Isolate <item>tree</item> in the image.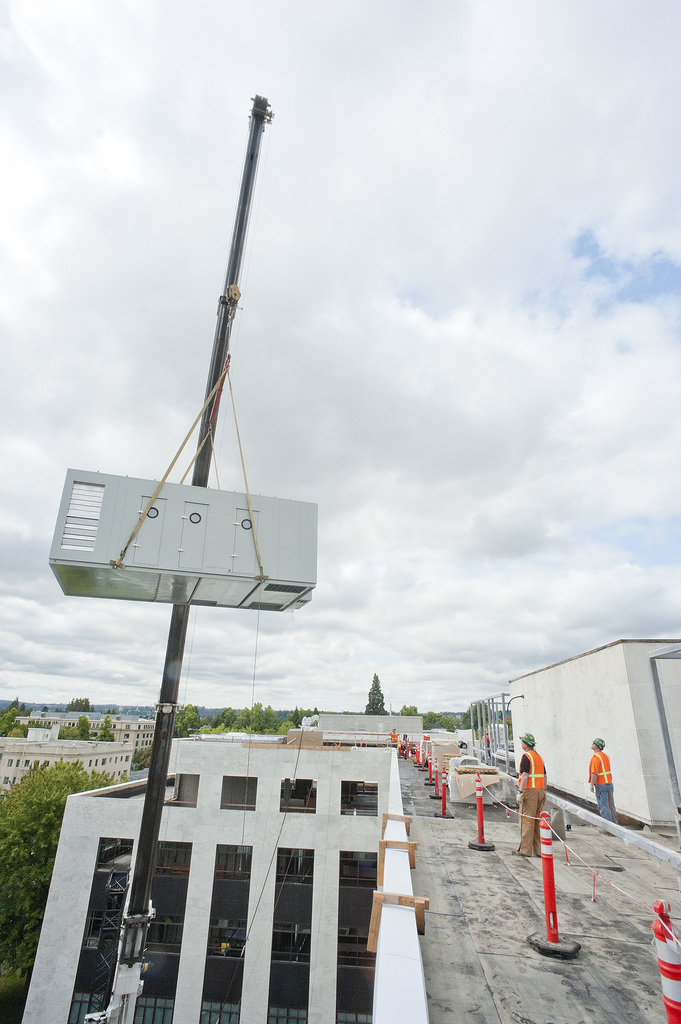
Isolated region: locate(0, 760, 131, 1023).
